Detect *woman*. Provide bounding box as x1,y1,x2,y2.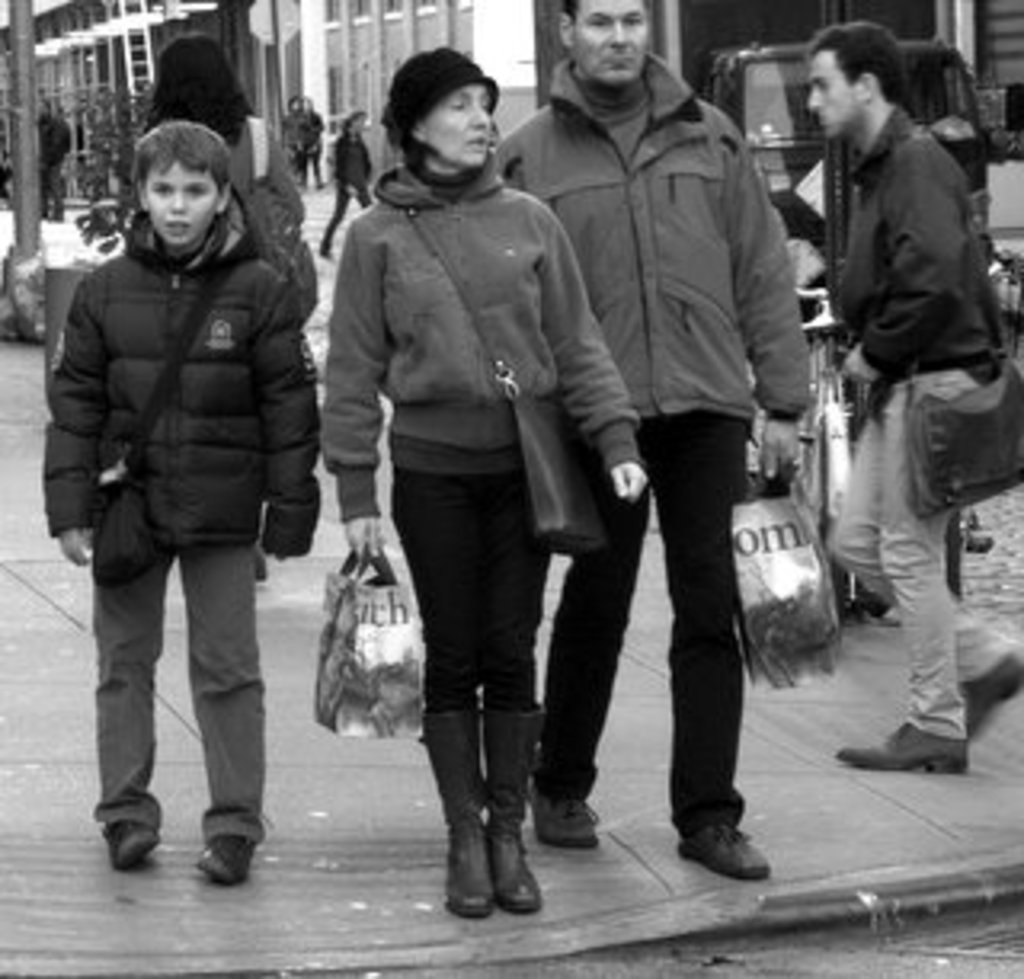
310,32,614,925.
